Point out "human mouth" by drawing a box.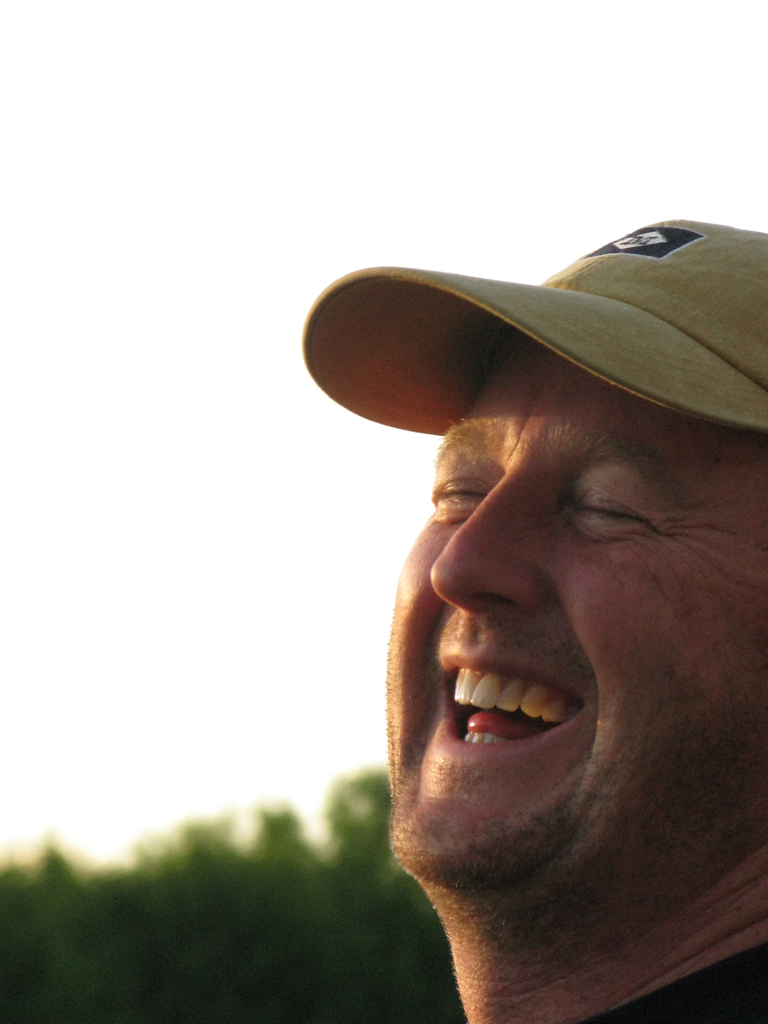
447:650:588:756.
